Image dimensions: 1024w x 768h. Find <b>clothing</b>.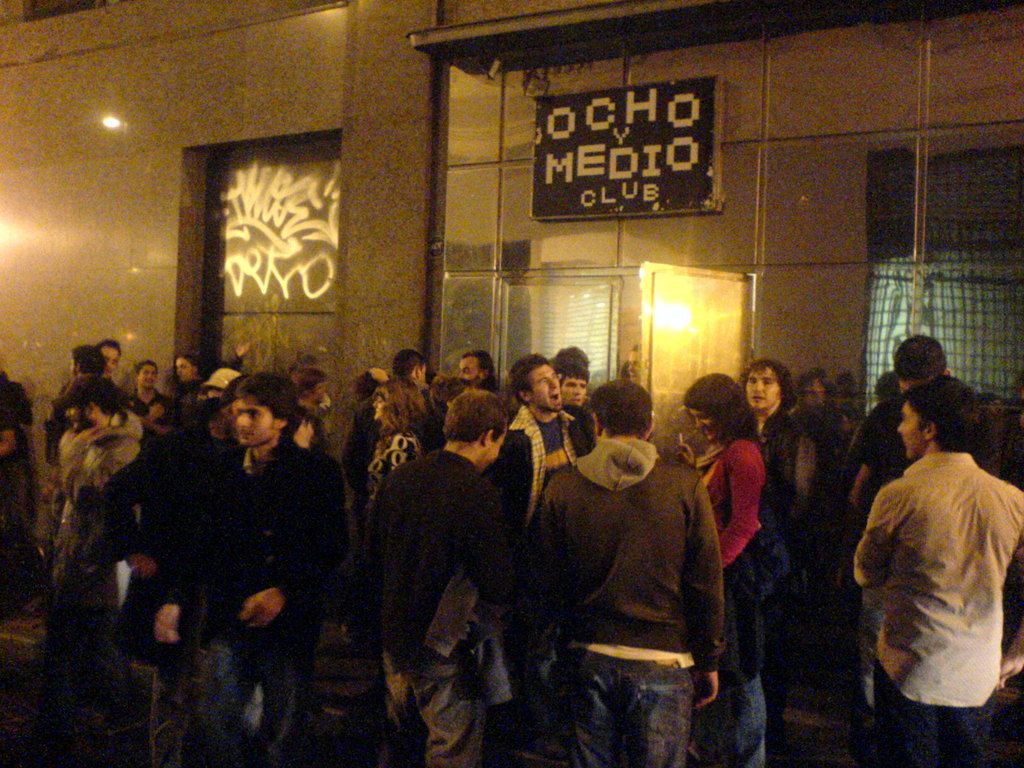
68 373 115 401.
